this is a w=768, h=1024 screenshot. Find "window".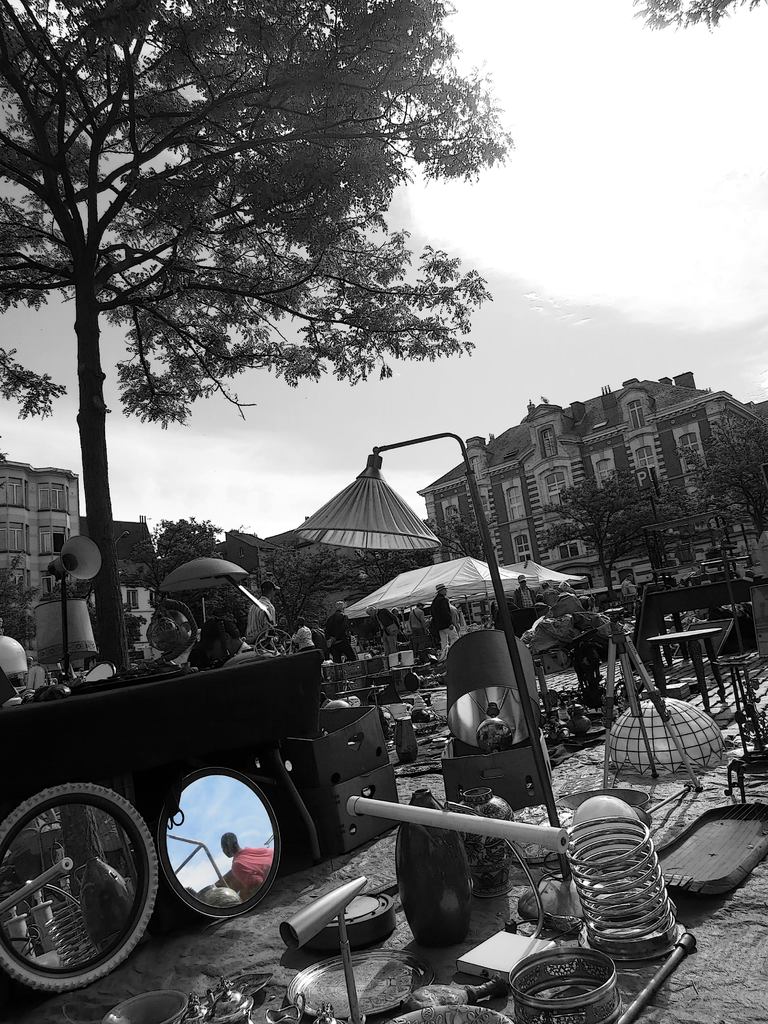
Bounding box: {"x1": 513, "y1": 531, "x2": 534, "y2": 563}.
